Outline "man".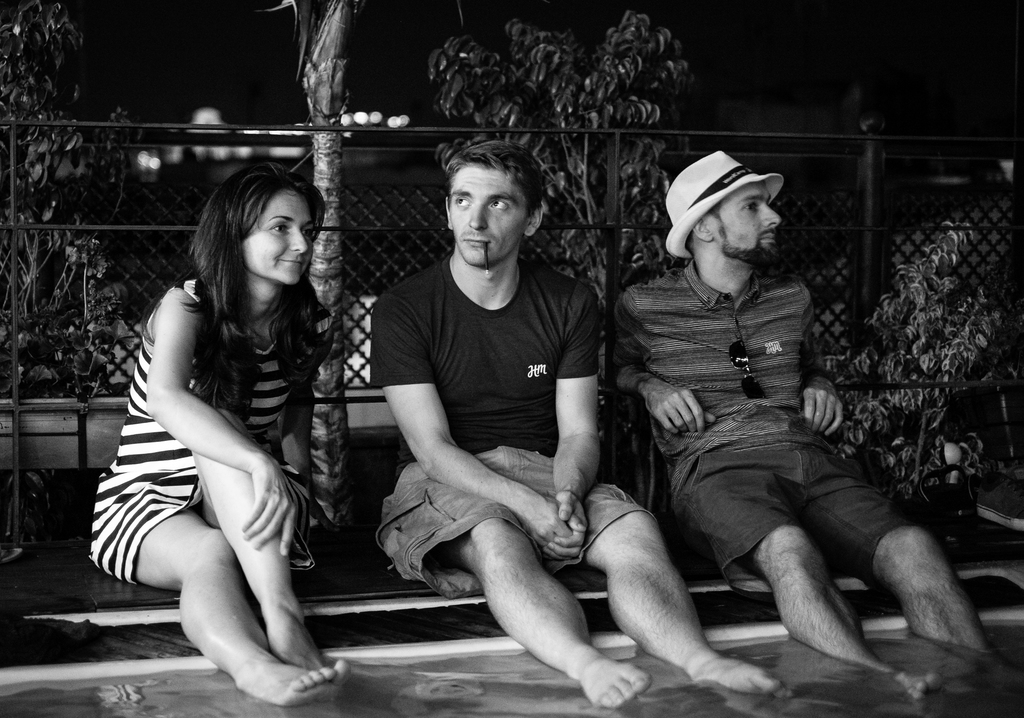
Outline: box=[344, 135, 642, 671].
